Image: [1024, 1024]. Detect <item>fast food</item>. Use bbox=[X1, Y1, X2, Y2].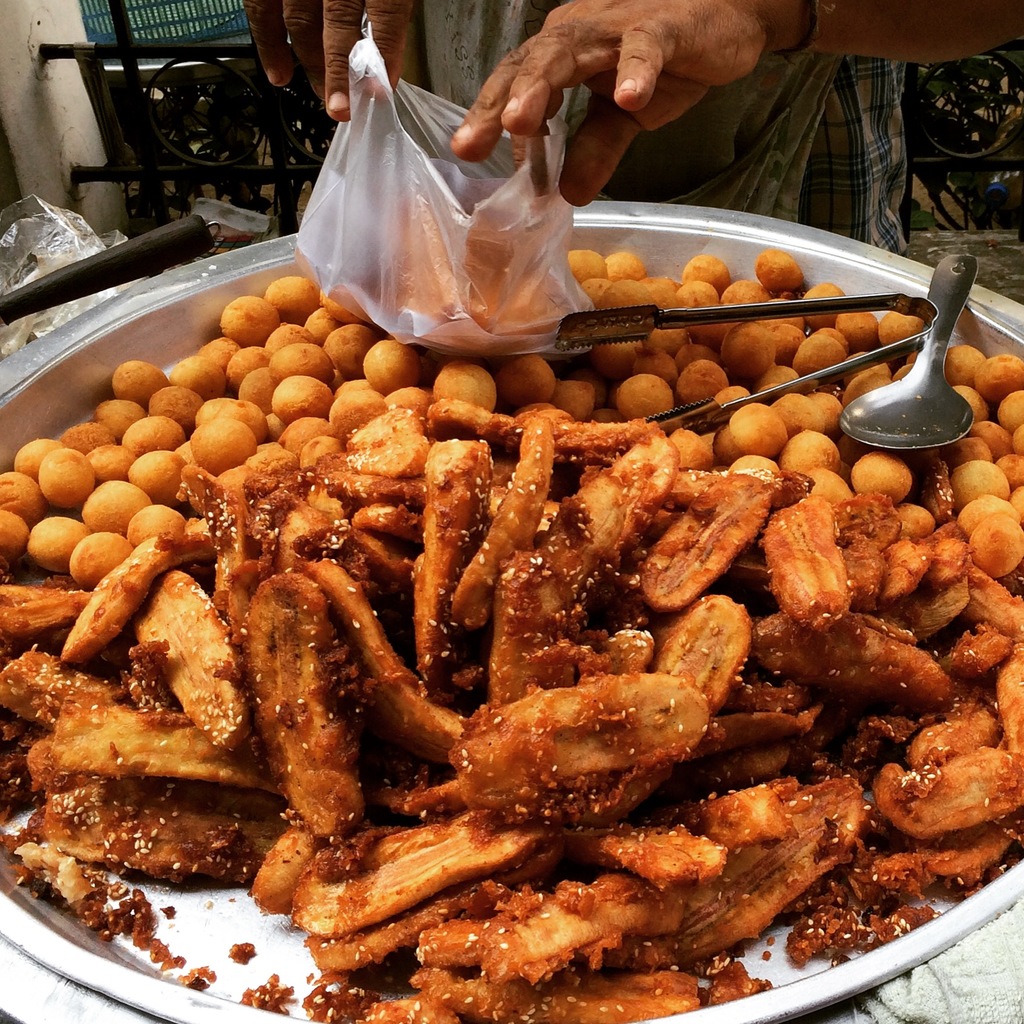
bbox=[214, 299, 277, 346].
